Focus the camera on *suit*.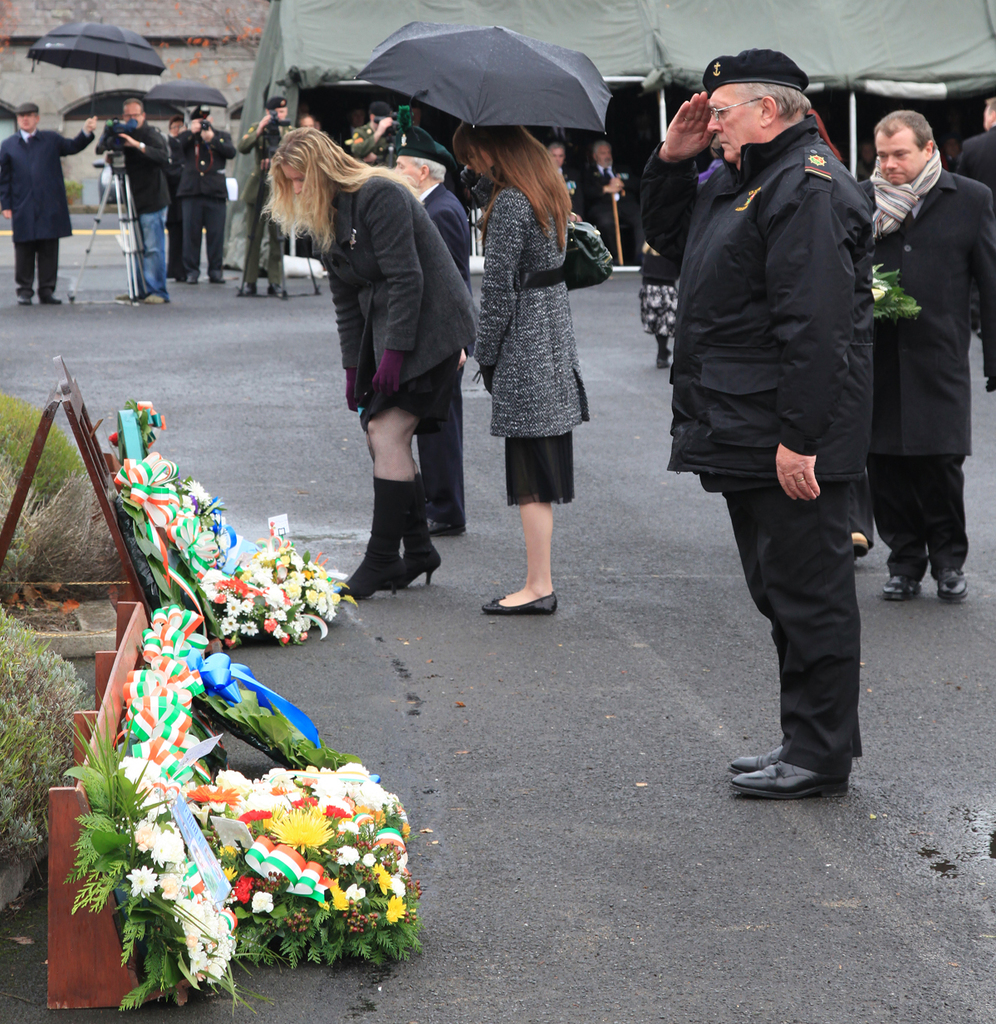
Focus region: [x1=660, y1=68, x2=915, y2=788].
